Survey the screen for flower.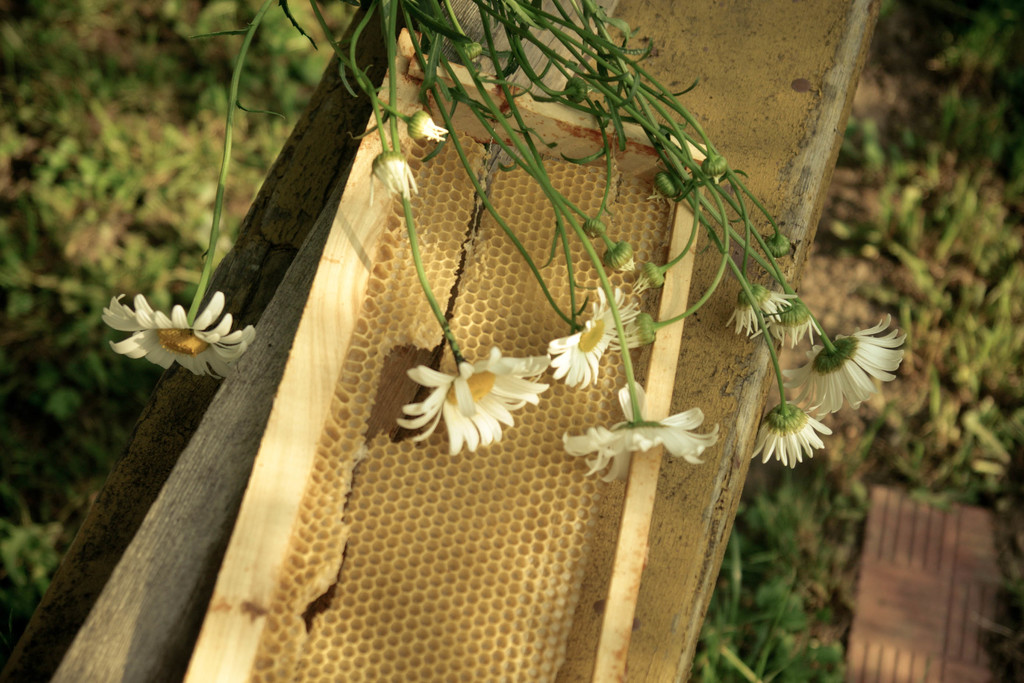
Survey found: 409/107/450/148.
